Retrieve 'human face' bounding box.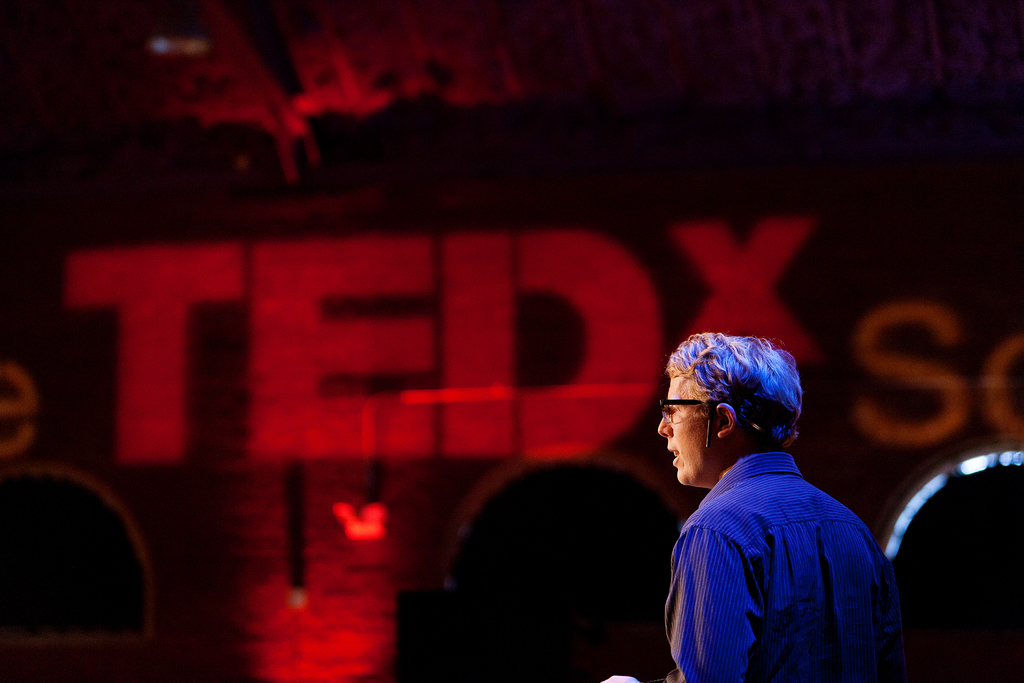
Bounding box: (652,377,718,482).
